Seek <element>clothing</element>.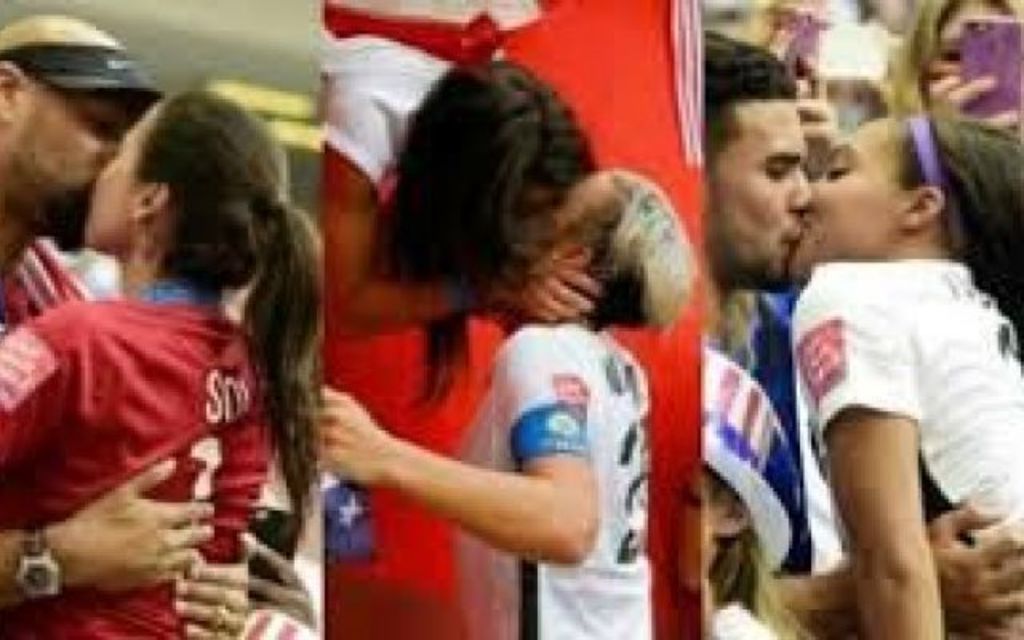
(x1=0, y1=253, x2=91, y2=347).
